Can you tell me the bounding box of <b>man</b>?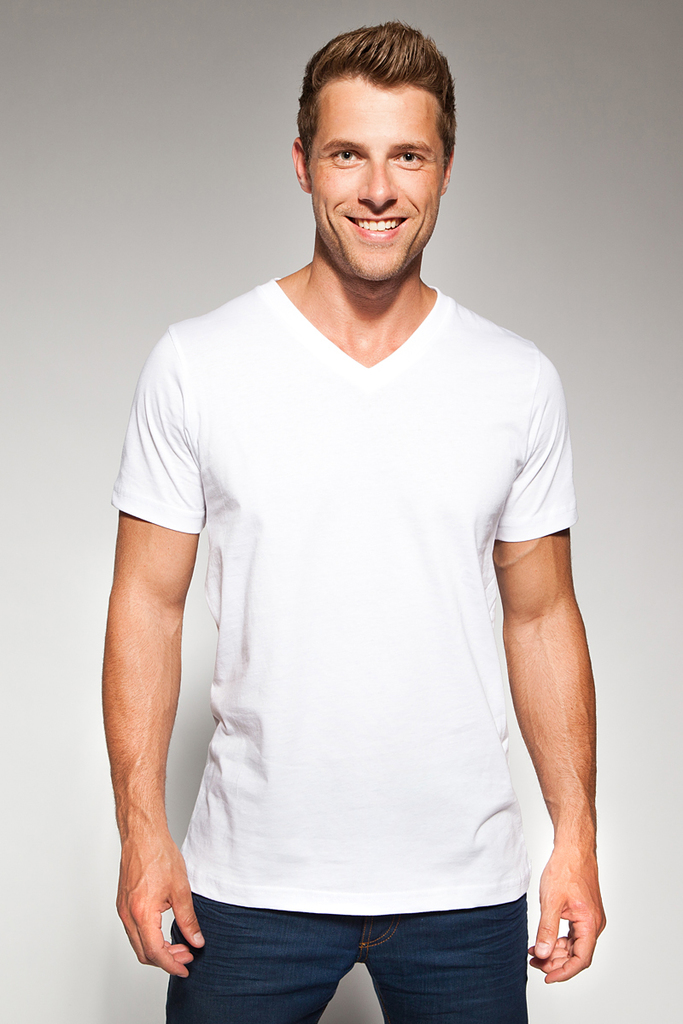
<region>98, 0, 604, 1023</region>.
